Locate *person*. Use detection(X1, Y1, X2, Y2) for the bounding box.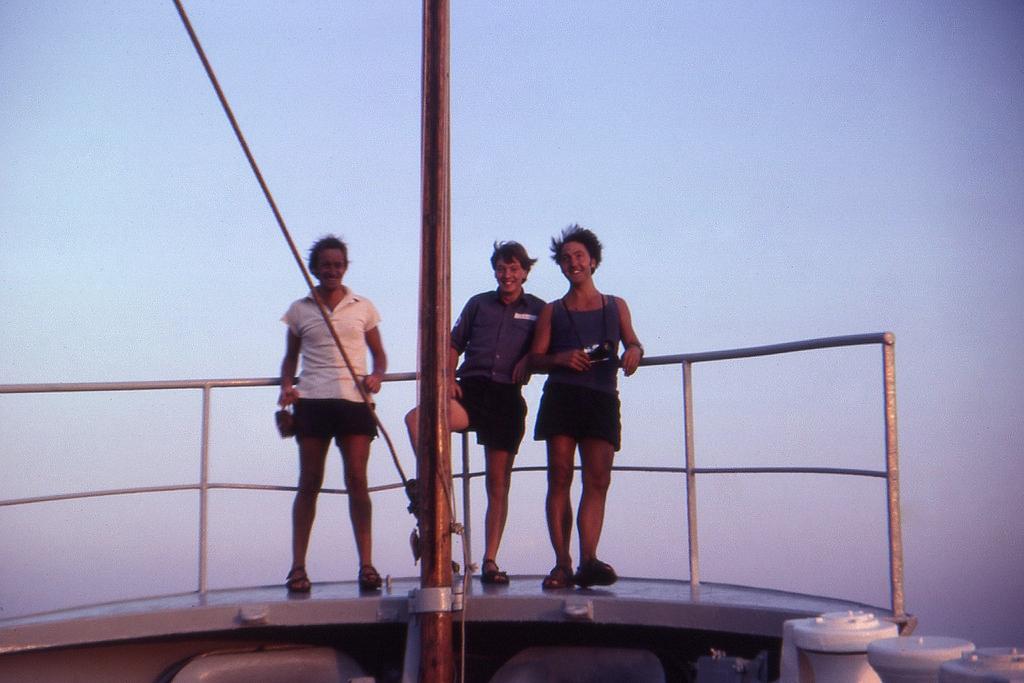
detection(414, 240, 542, 590).
